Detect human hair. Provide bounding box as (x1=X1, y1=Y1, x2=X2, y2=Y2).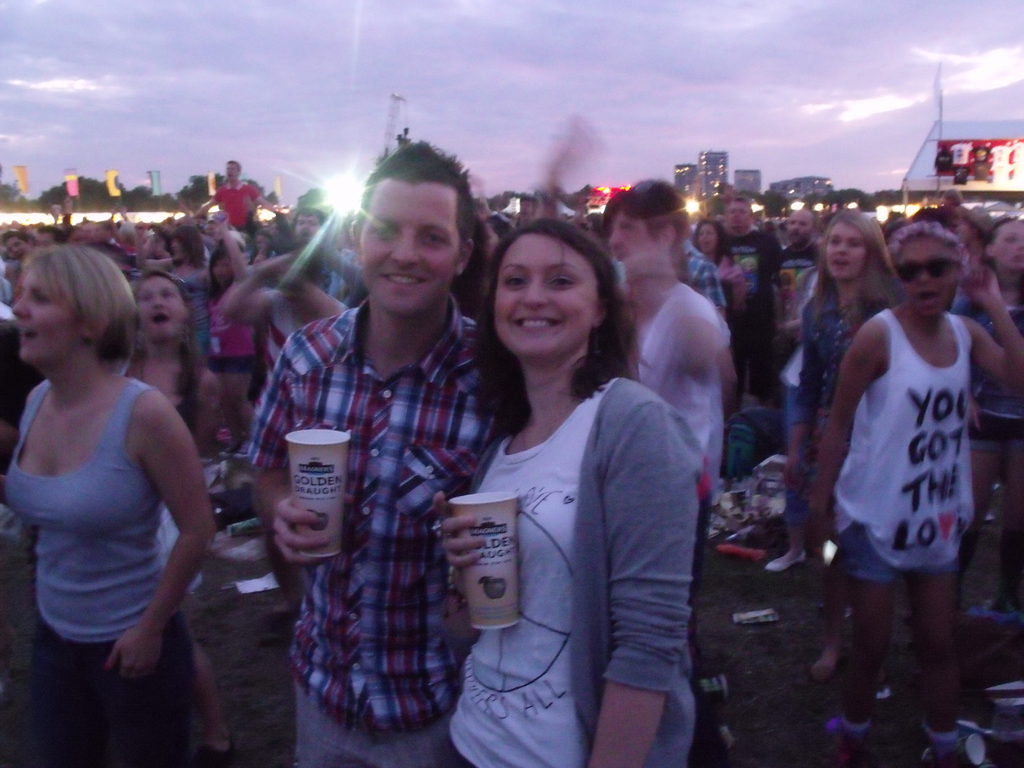
(x1=21, y1=244, x2=138, y2=361).
